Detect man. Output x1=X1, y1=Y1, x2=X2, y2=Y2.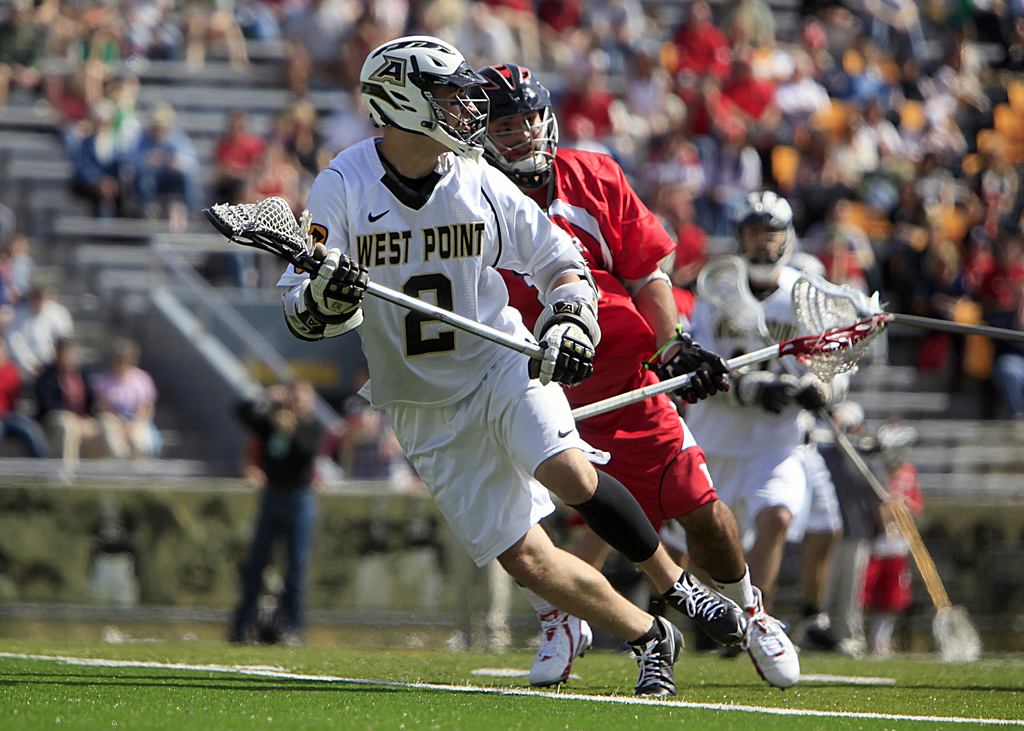
x1=644, y1=189, x2=851, y2=624.
